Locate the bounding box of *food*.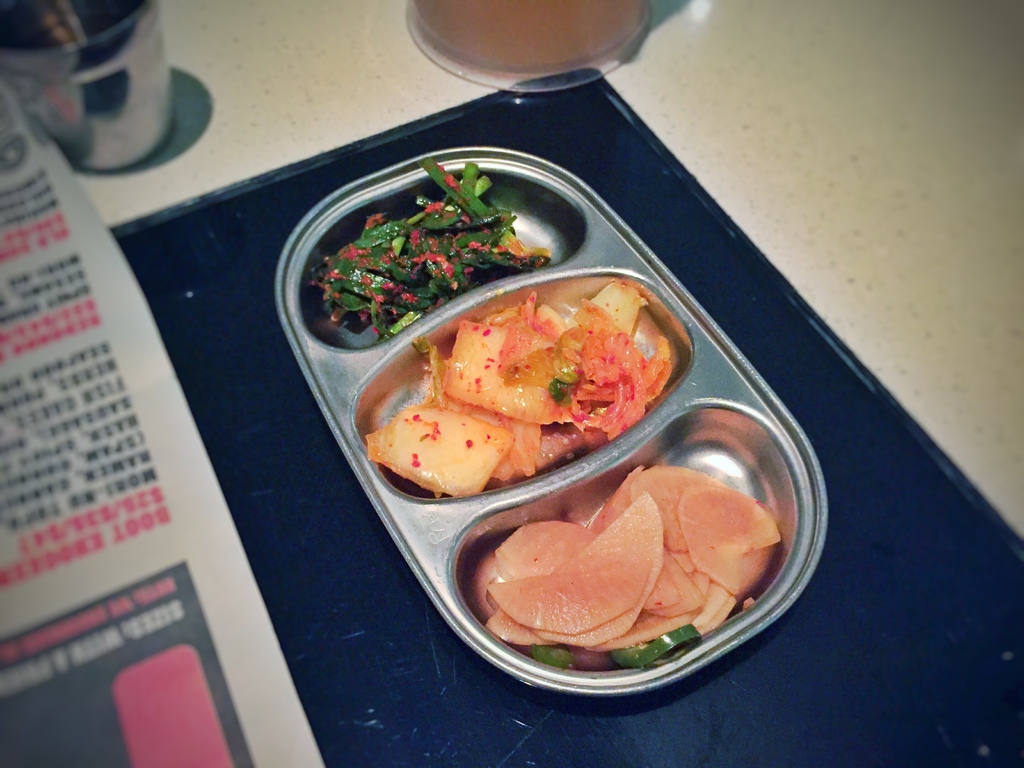
Bounding box: box=[301, 151, 549, 340].
